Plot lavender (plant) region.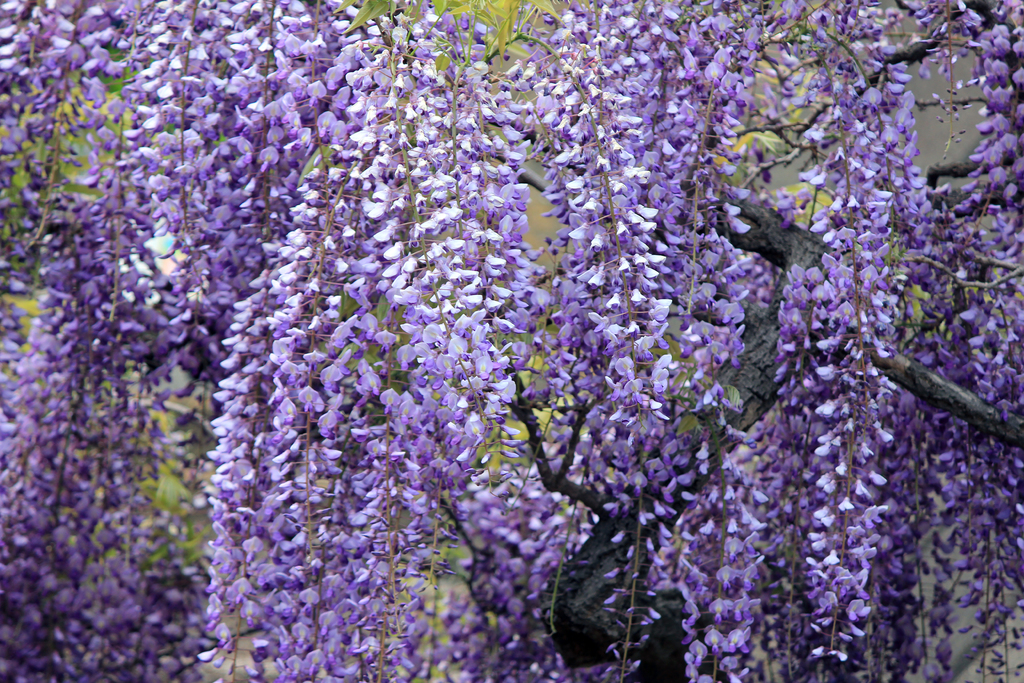
Plotted at <bbox>215, 0, 341, 276</bbox>.
